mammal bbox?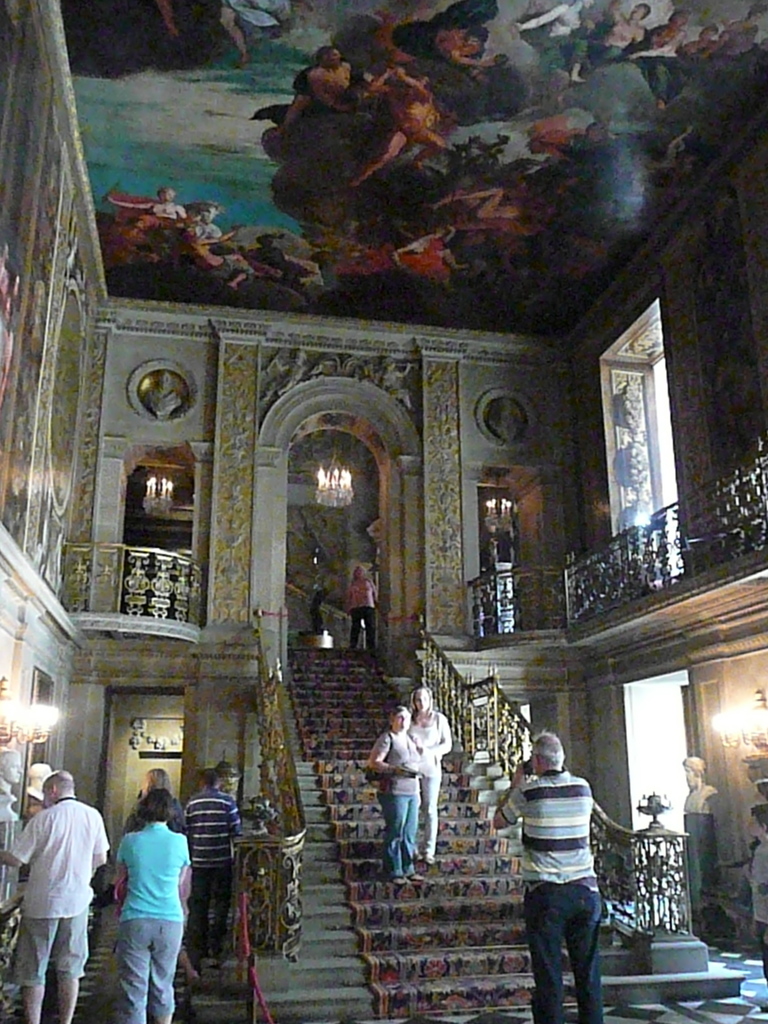
{"left": 359, "top": 703, "right": 426, "bottom": 888}
